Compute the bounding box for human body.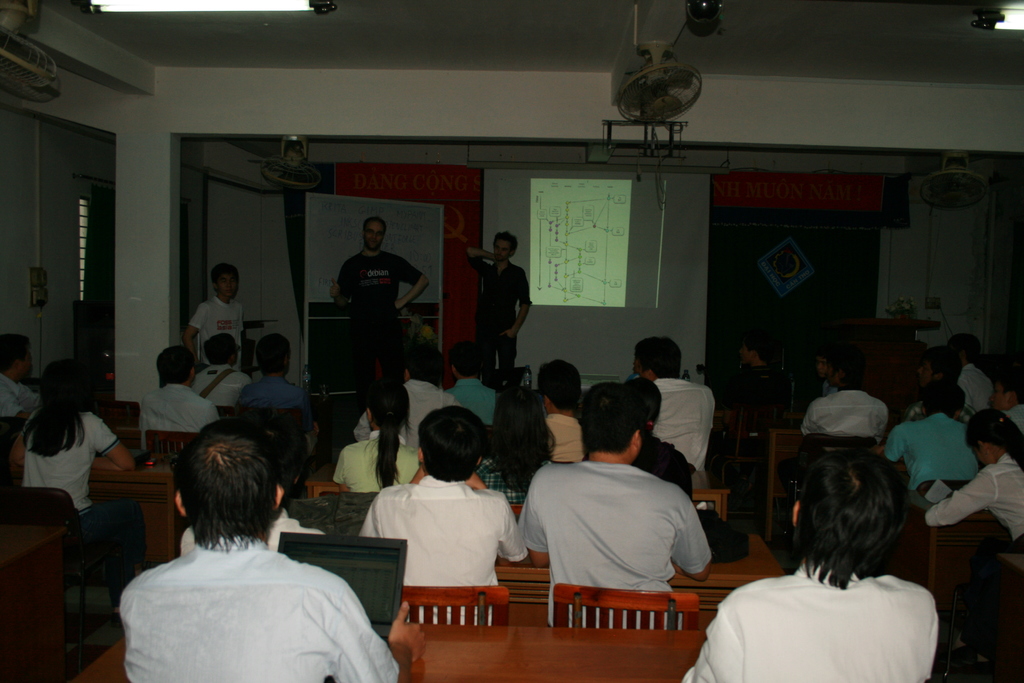
(875, 372, 981, 496).
